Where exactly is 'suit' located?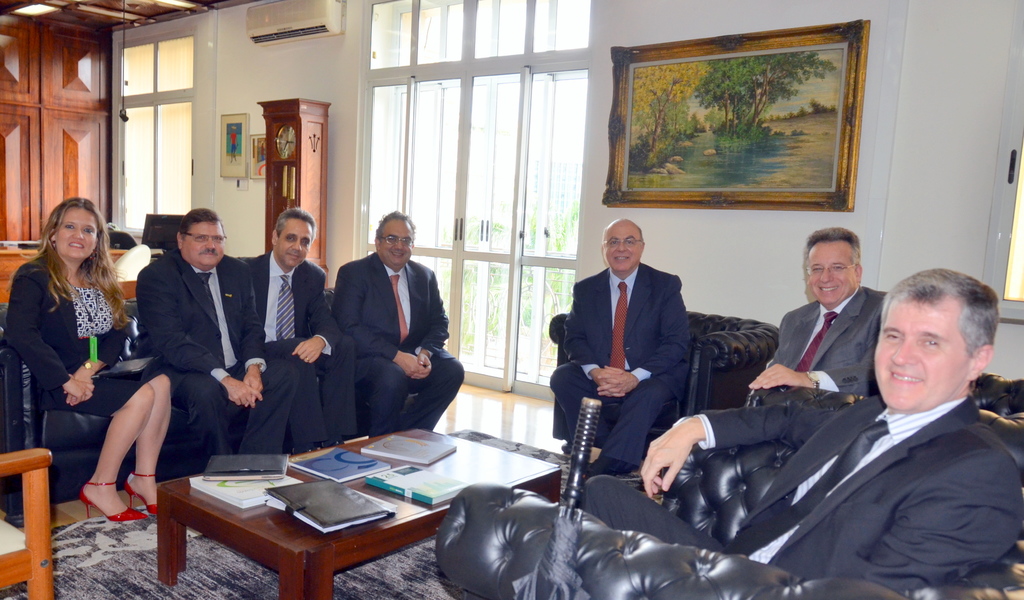
Its bounding box is [x1=134, y1=250, x2=299, y2=462].
